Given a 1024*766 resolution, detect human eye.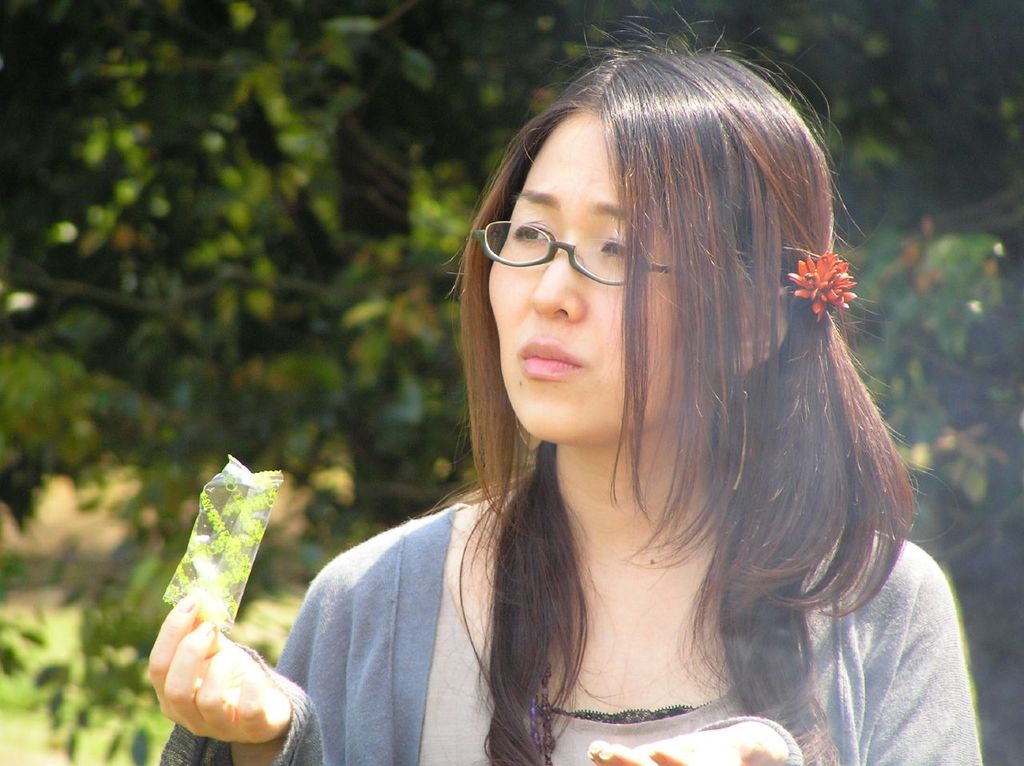
crop(587, 229, 657, 266).
